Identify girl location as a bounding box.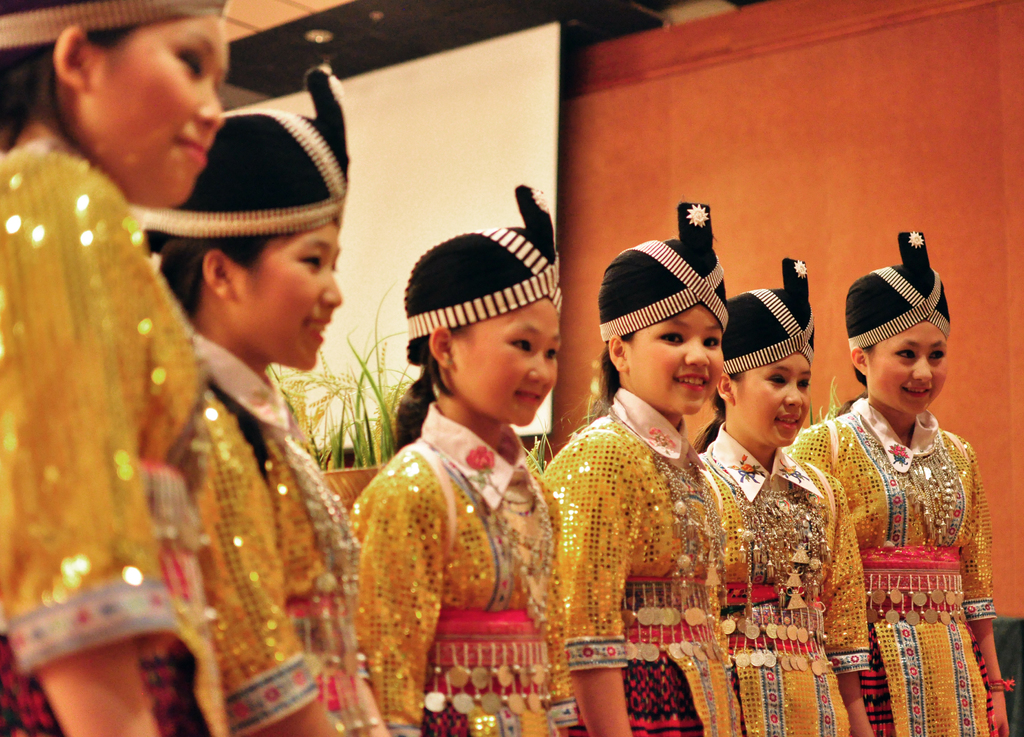
rect(0, 0, 229, 736).
